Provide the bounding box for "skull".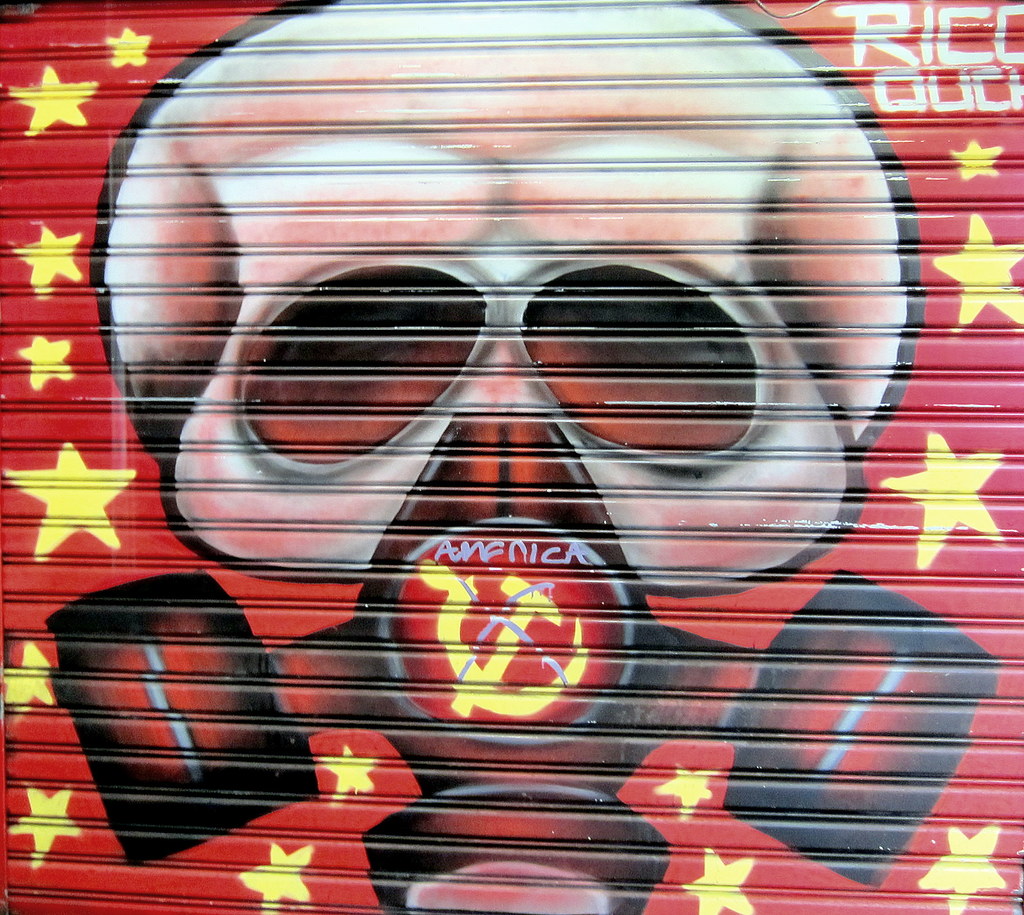
bbox=(87, 24, 978, 884).
